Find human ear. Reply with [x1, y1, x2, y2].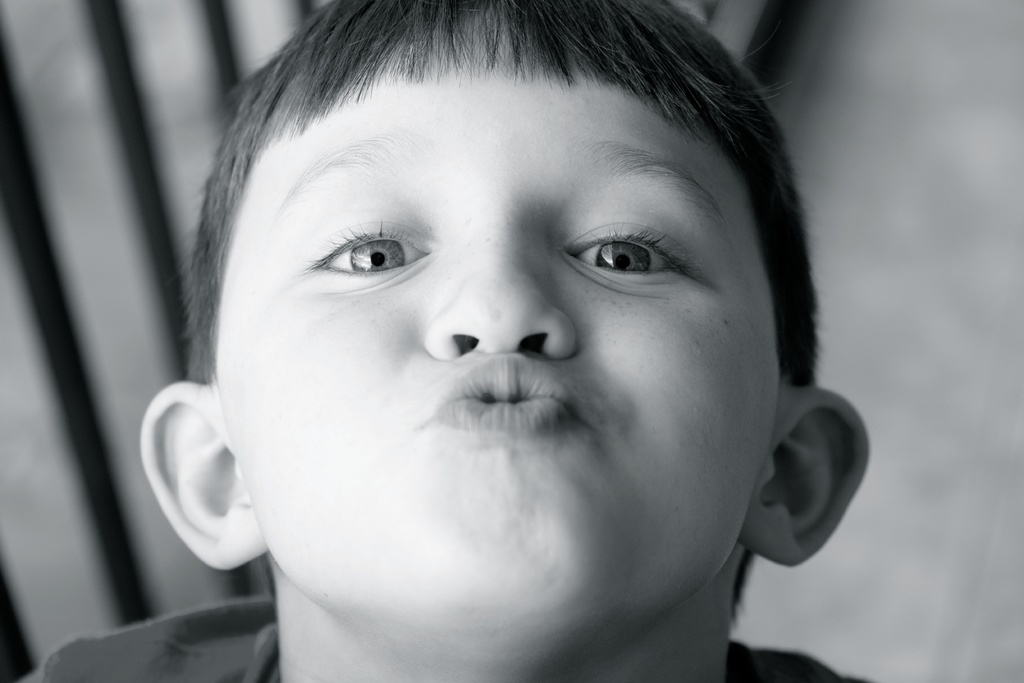
[740, 383, 872, 571].
